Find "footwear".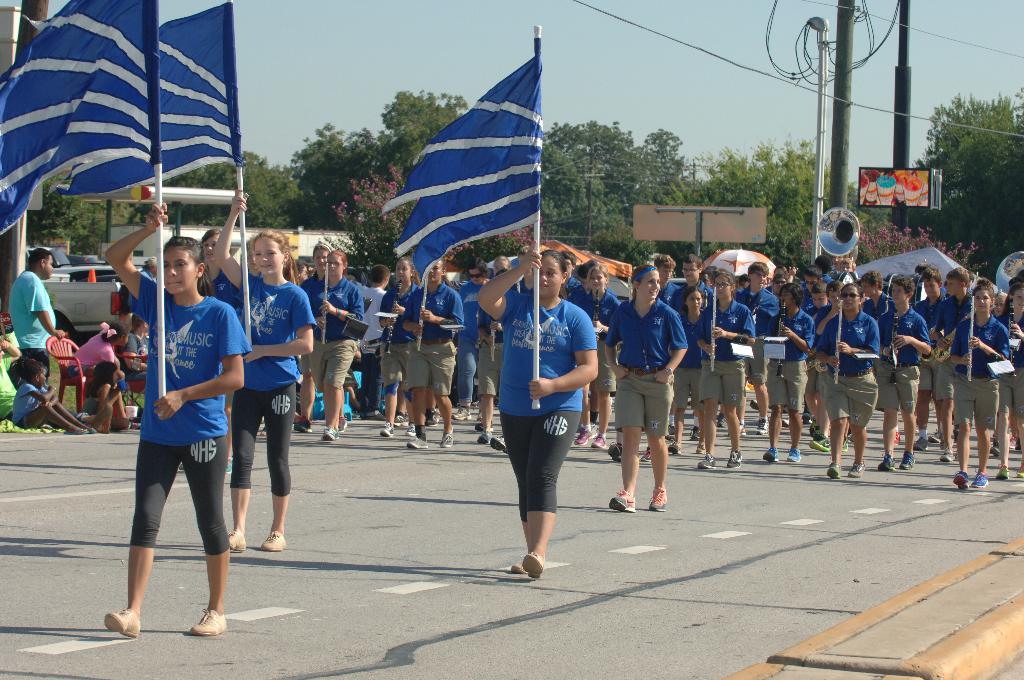
691 430 698 440.
